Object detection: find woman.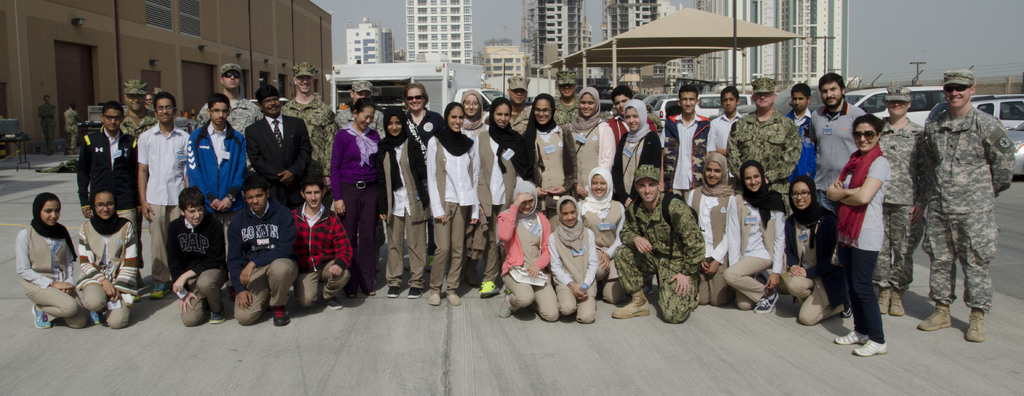
{"x1": 77, "y1": 182, "x2": 140, "y2": 330}.
